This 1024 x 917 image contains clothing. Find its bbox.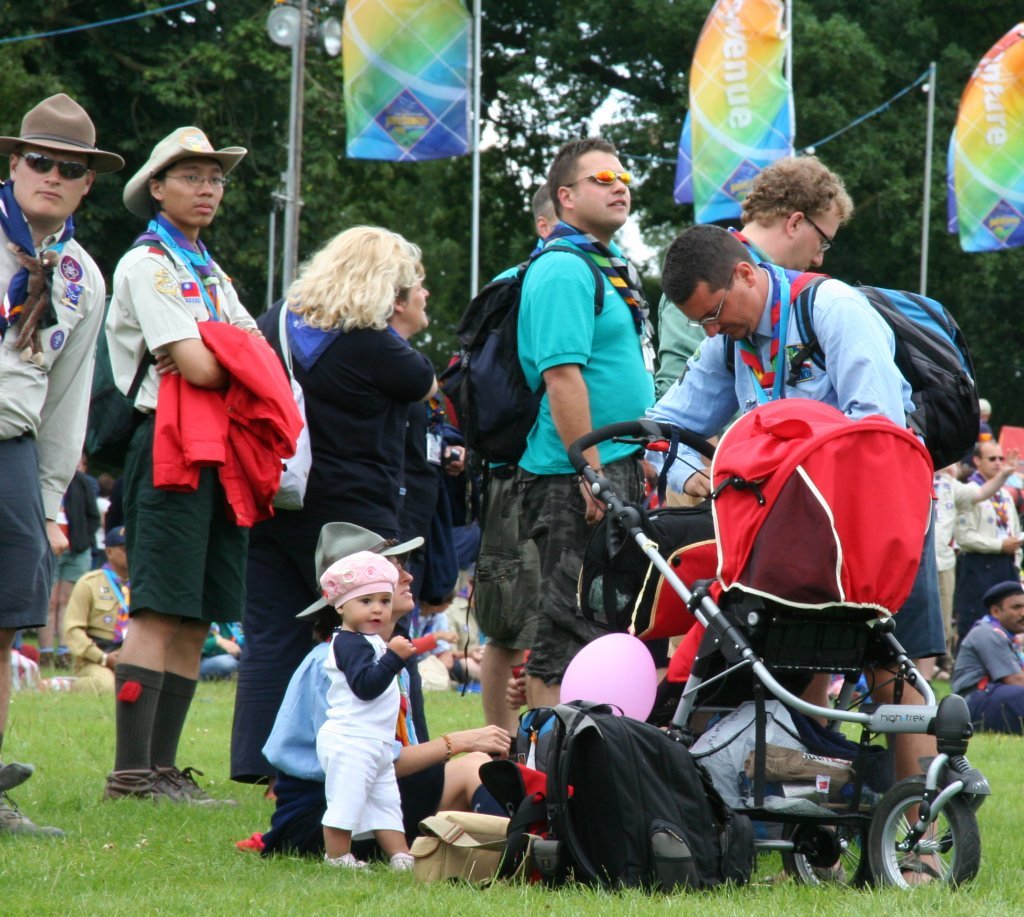
262:637:448:857.
